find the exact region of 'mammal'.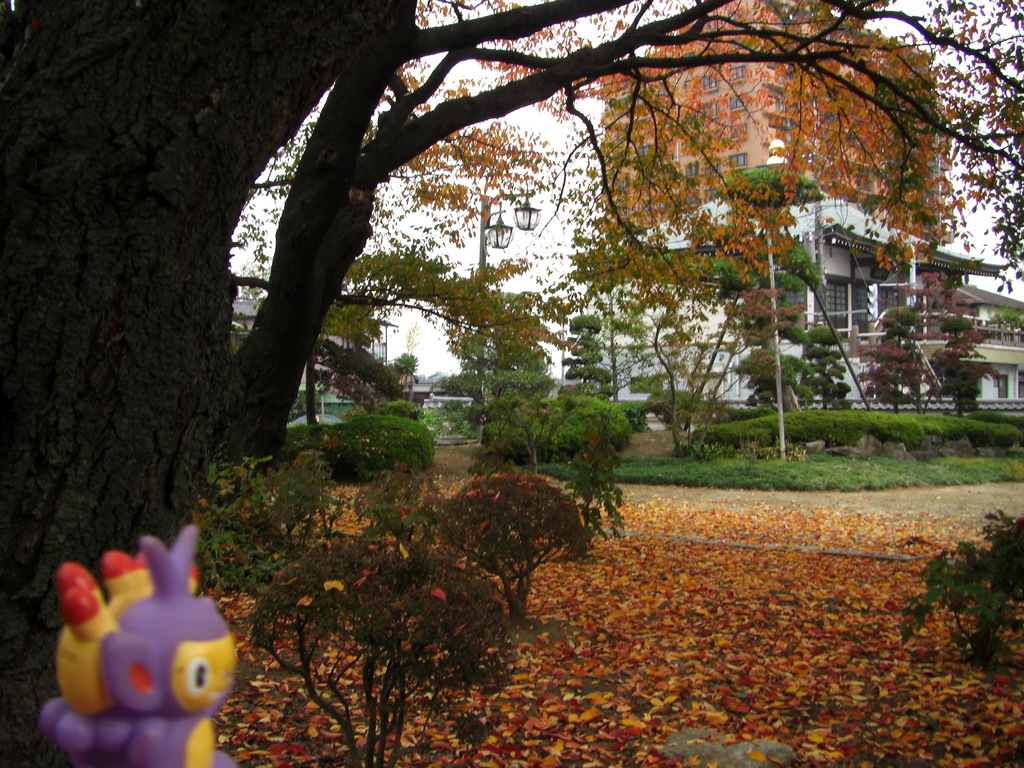
Exact region: crop(2, 548, 252, 733).
